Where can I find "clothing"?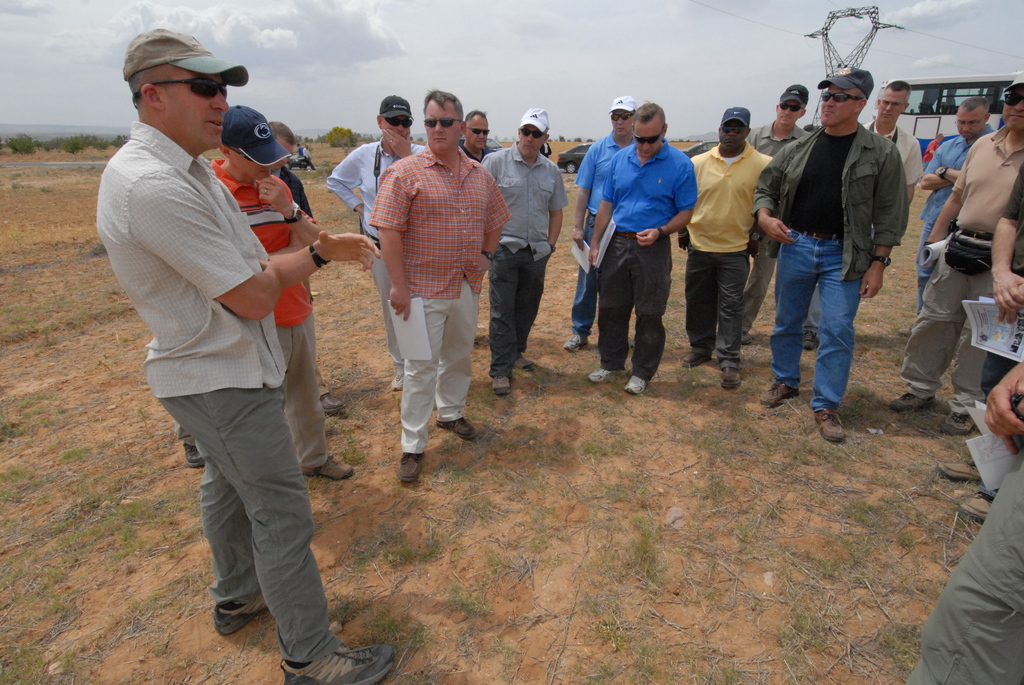
You can find it at {"x1": 569, "y1": 131, "x2": 636, "y2": 341}.
